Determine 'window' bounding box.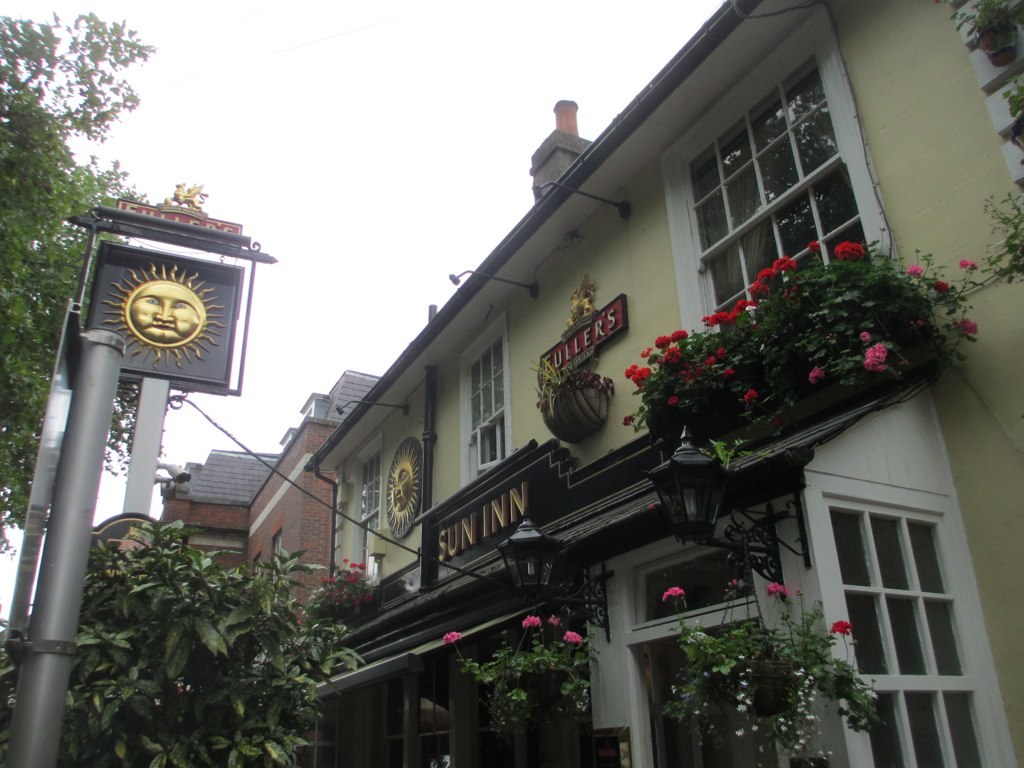
Determined: 470/338/510/484.
